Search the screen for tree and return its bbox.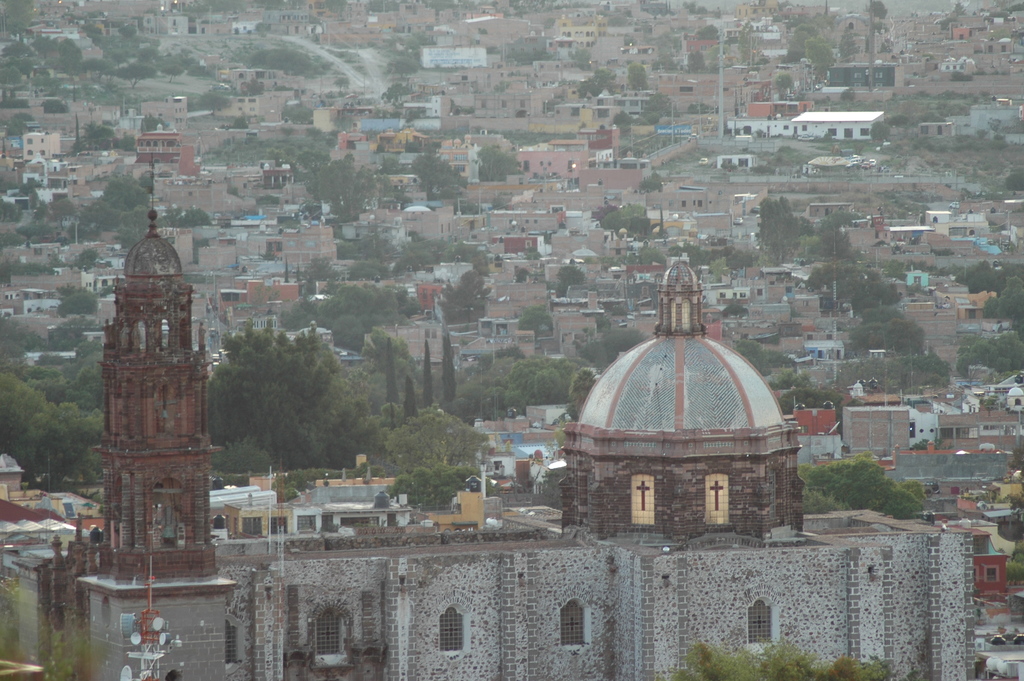
Found: l=42, t=95, r=68, b=113.
